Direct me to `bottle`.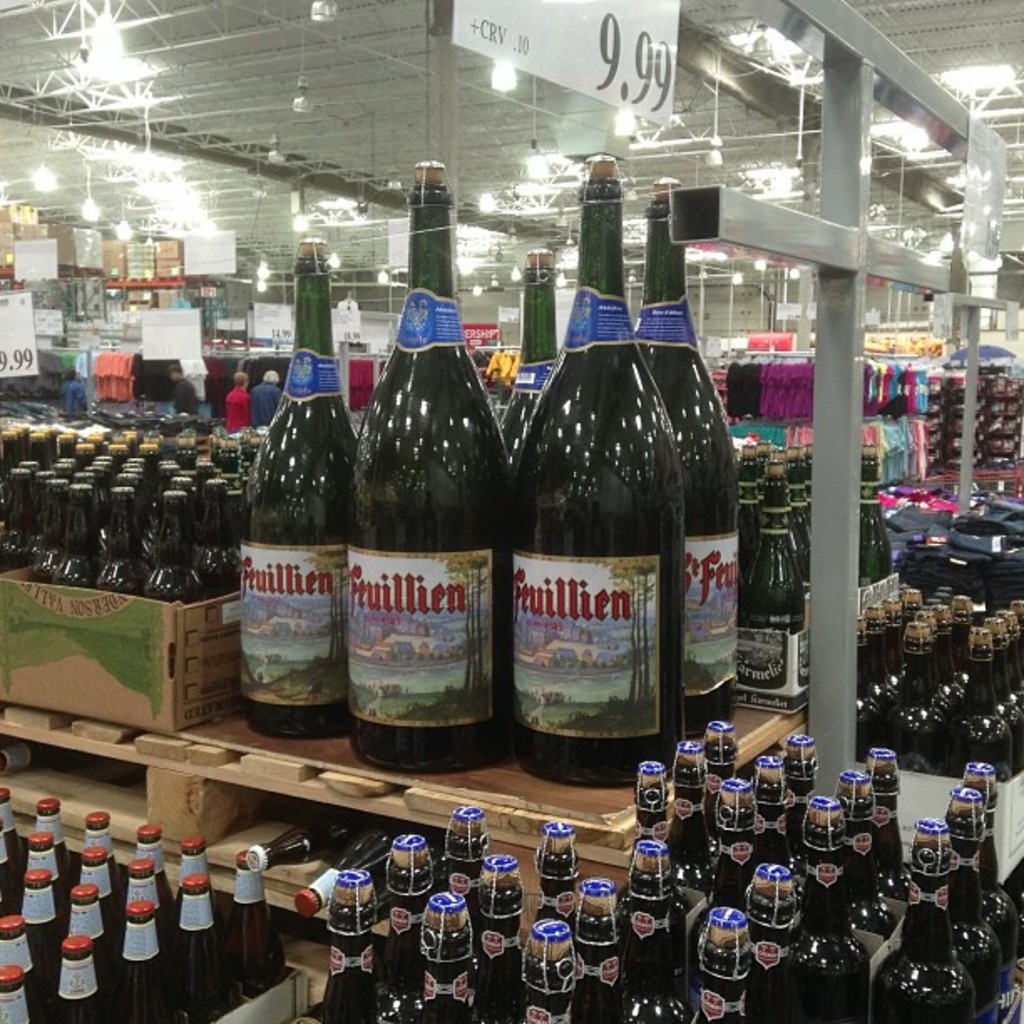
Direction: rect(0, 738, 52, 771).
